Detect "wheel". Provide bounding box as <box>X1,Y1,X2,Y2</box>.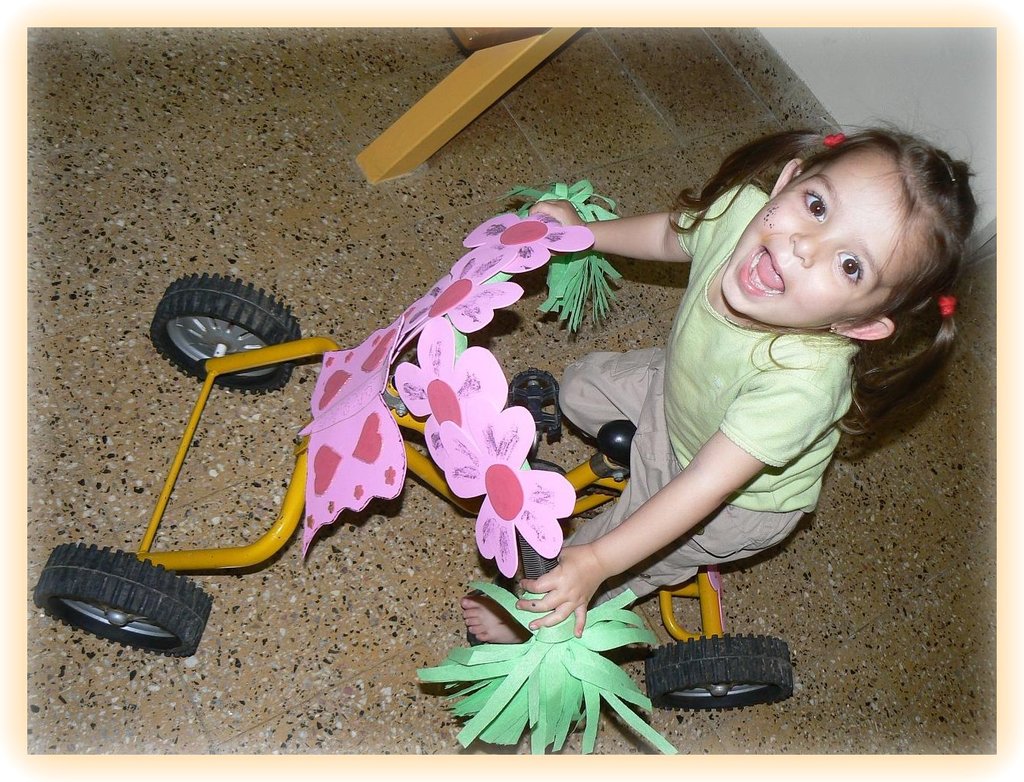
<box>651,650,779,706</box>.
